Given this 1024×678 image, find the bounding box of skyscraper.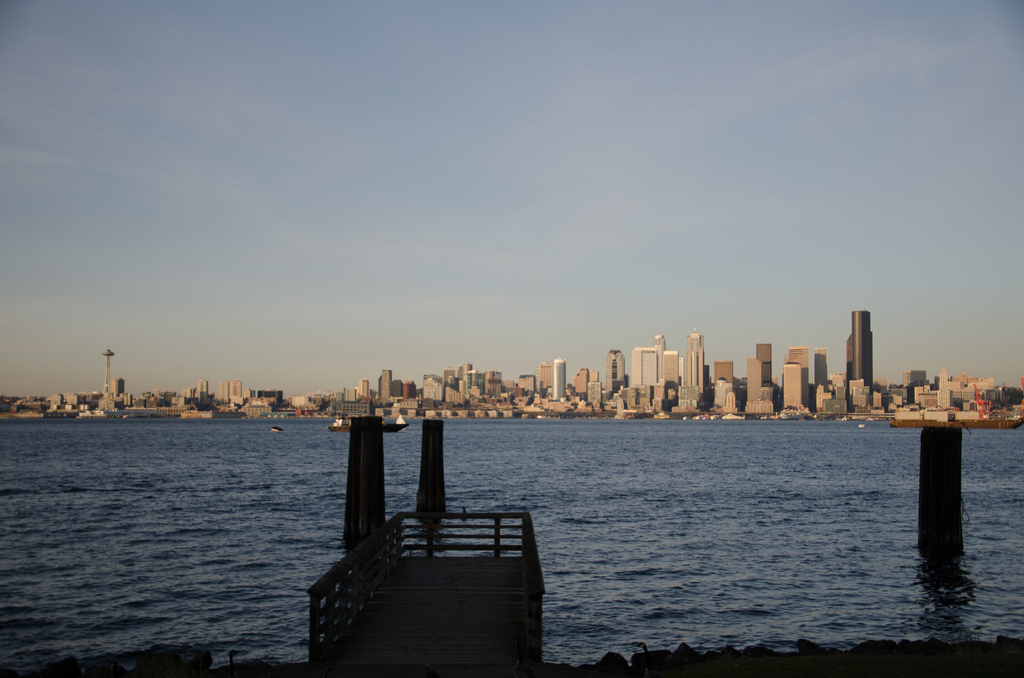
region(757, 339, 770, 397).
